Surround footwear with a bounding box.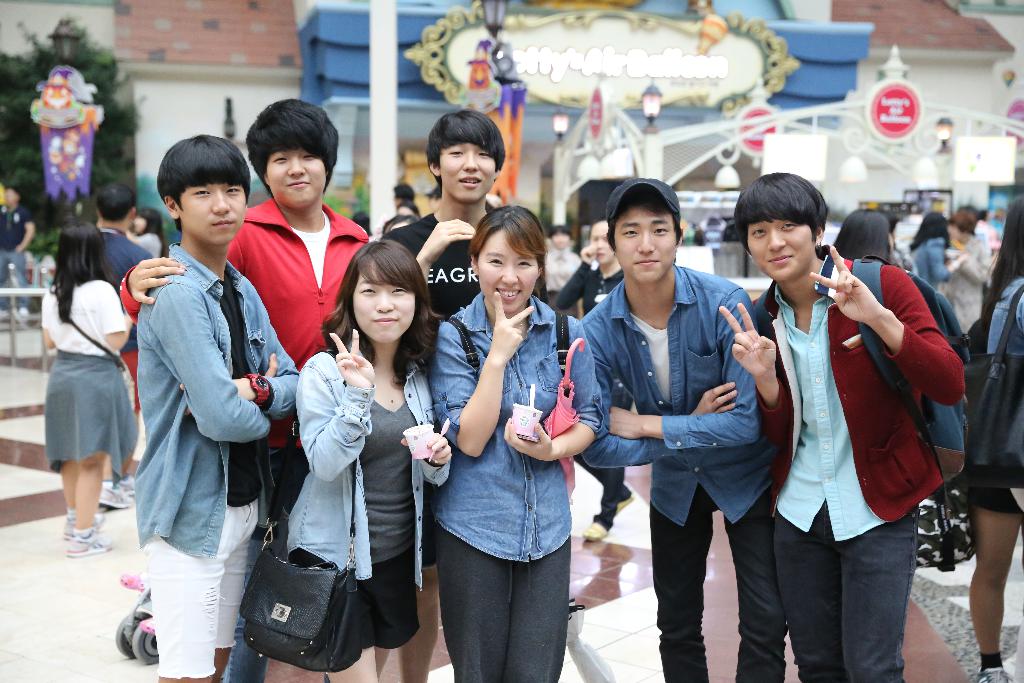
l=111, t=475, r=136, b=490.
